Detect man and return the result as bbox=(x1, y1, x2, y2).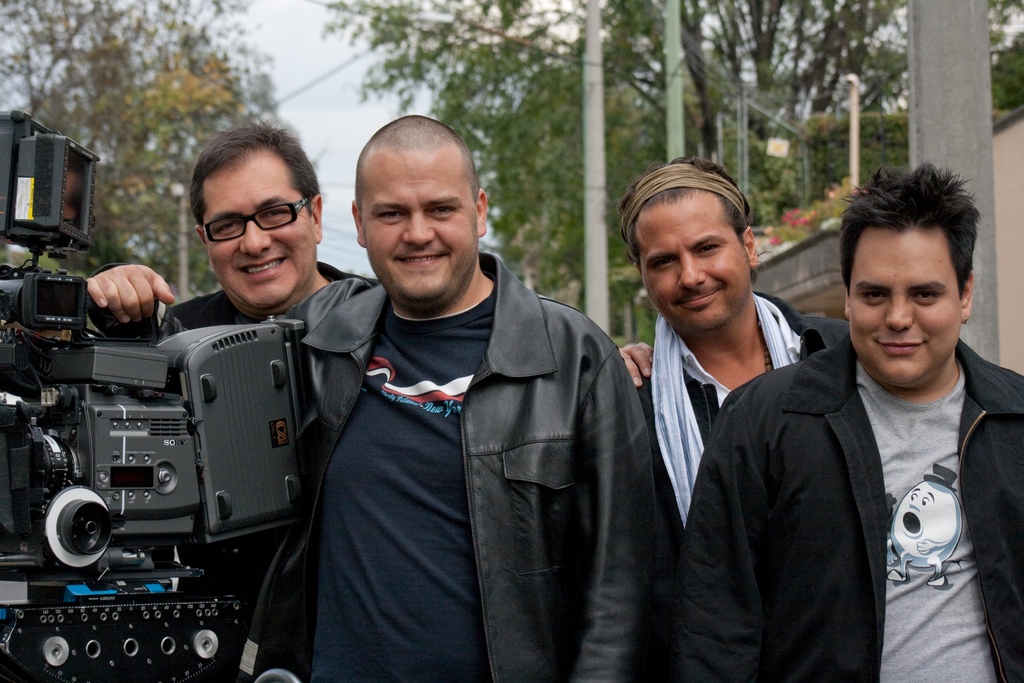
bbox=(223, 115, 676, 682).
